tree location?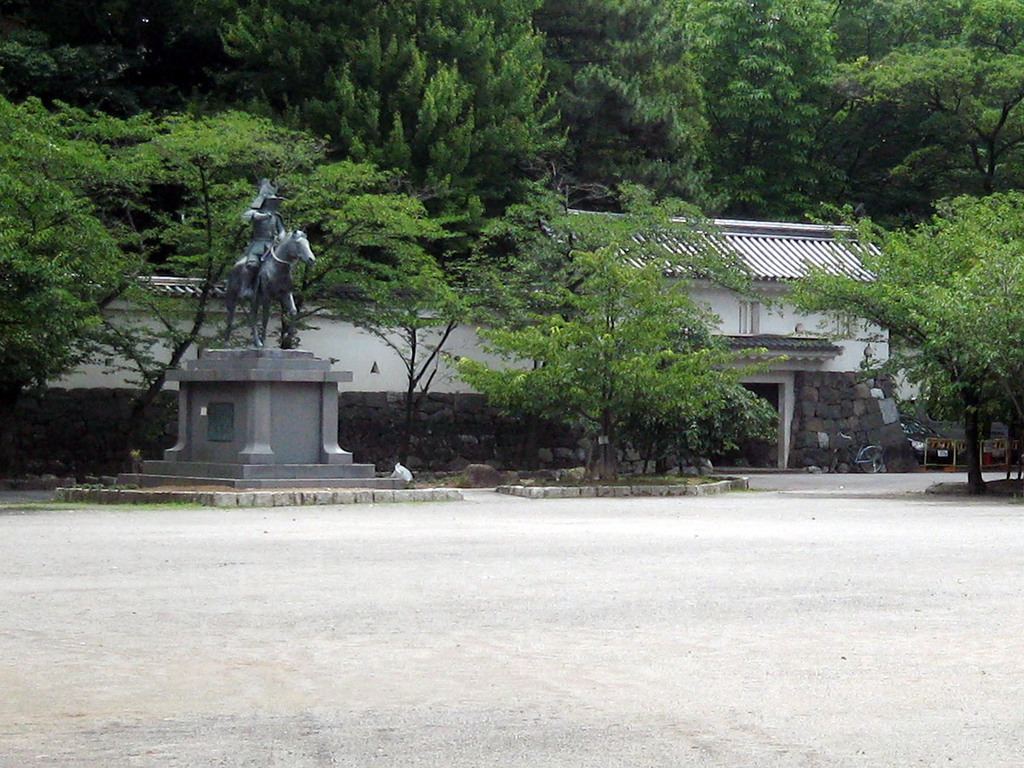
[816, 28, 1023, 221]
